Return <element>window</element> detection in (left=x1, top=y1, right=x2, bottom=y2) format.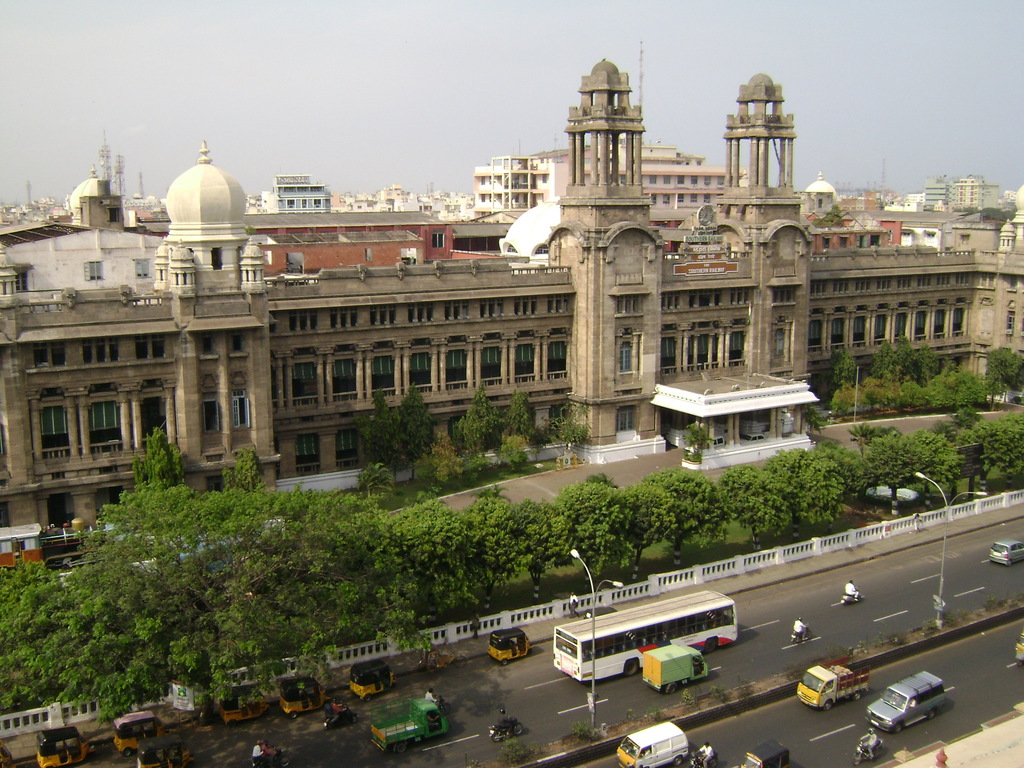
(left=932, top=272, right=950, bottom=287).
